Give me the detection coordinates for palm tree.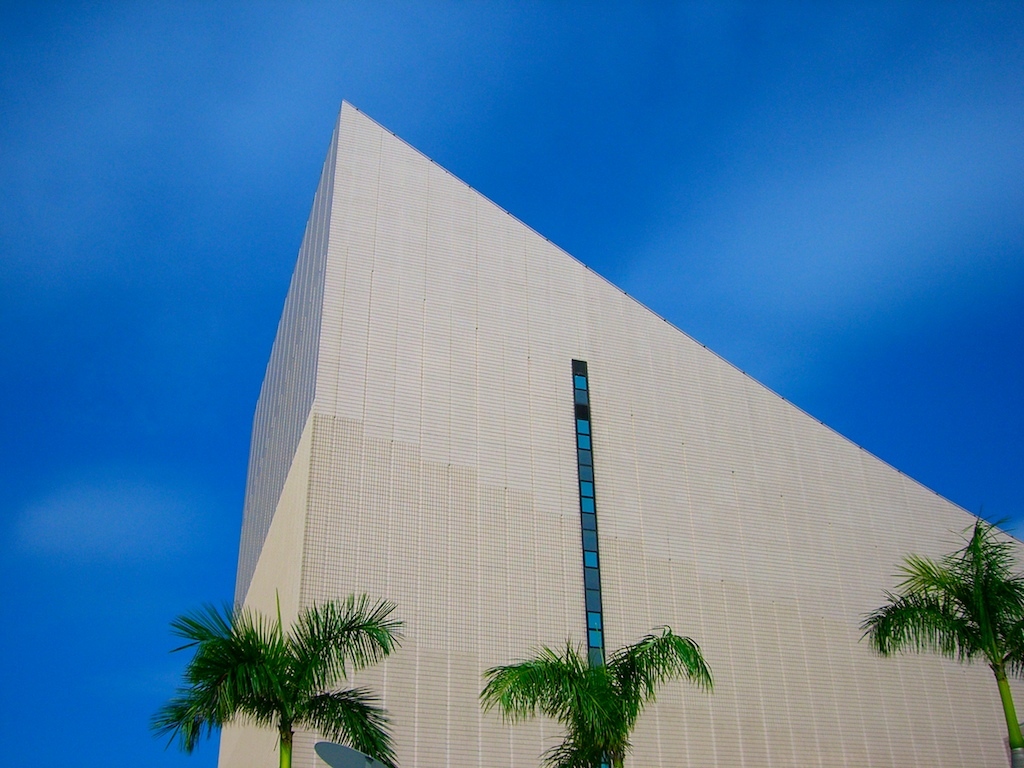
[left=151, top=609, right=397, bottom=767].
